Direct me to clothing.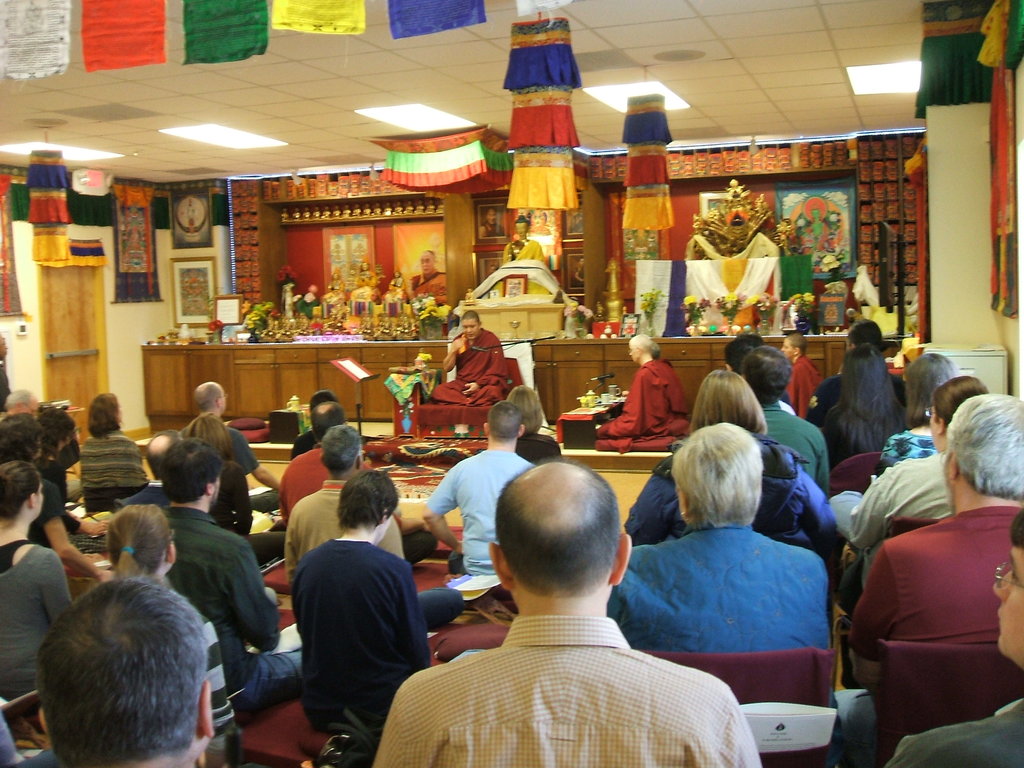
Direction: (left=887, top=700, right=1023, bottom=762).
